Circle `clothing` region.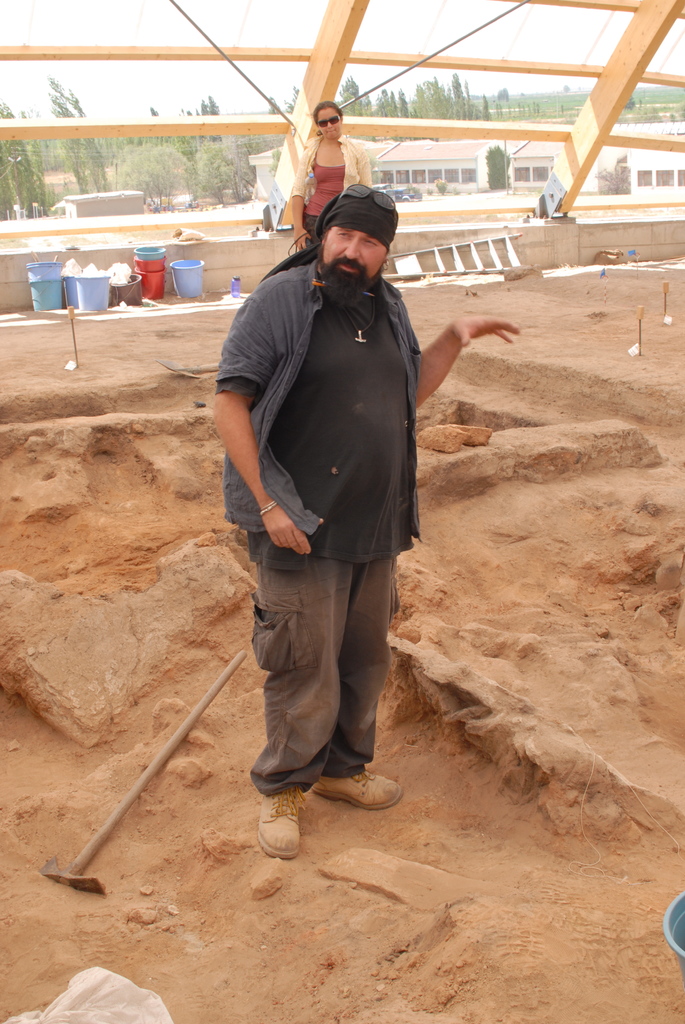
Region: crop(286, 139, 368, 254).
